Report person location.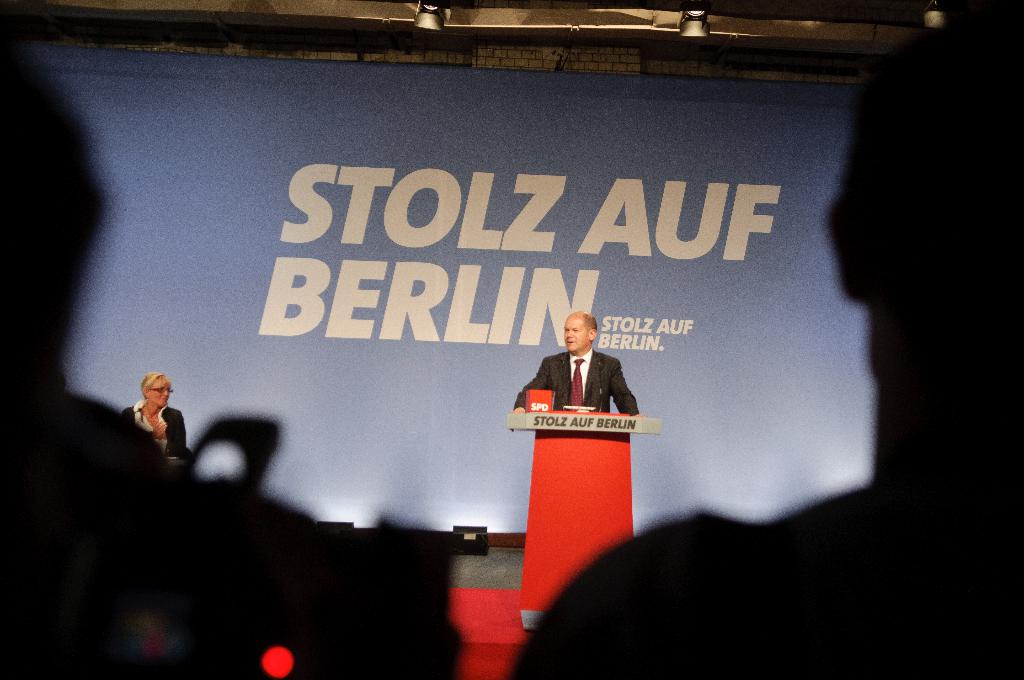
Report: {"left": 511, "top": 311, "right": 646, "bottom": 422}.
